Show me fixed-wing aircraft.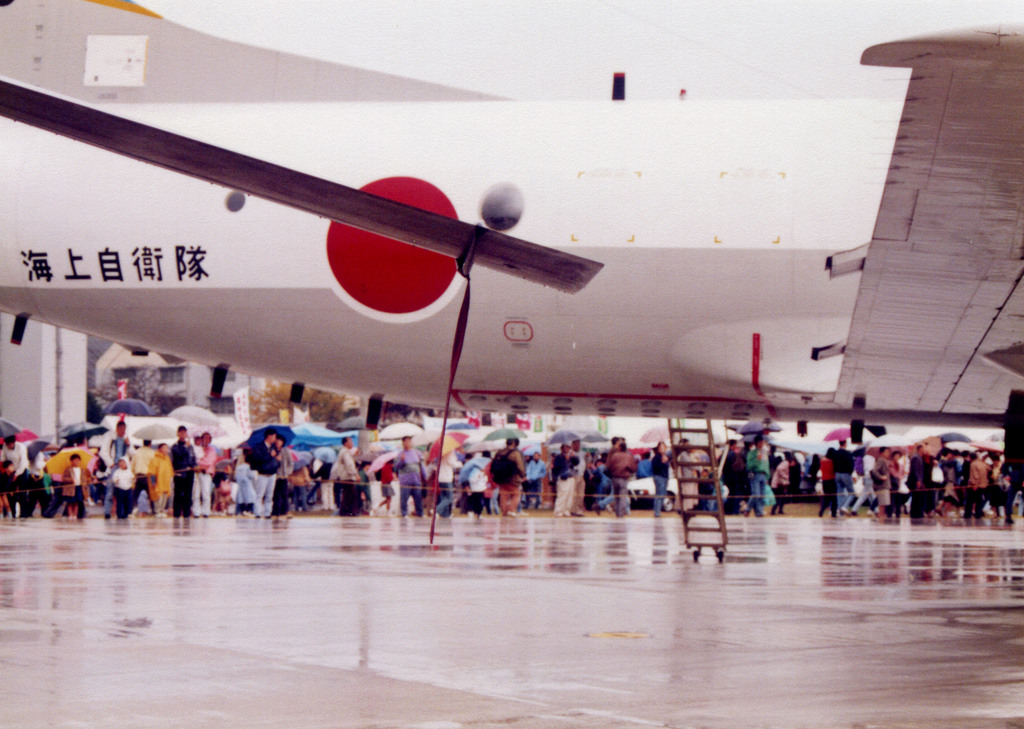
fixed-wing aircraft is here: [x1=0, y1=0, x2=1023, y2=493].
